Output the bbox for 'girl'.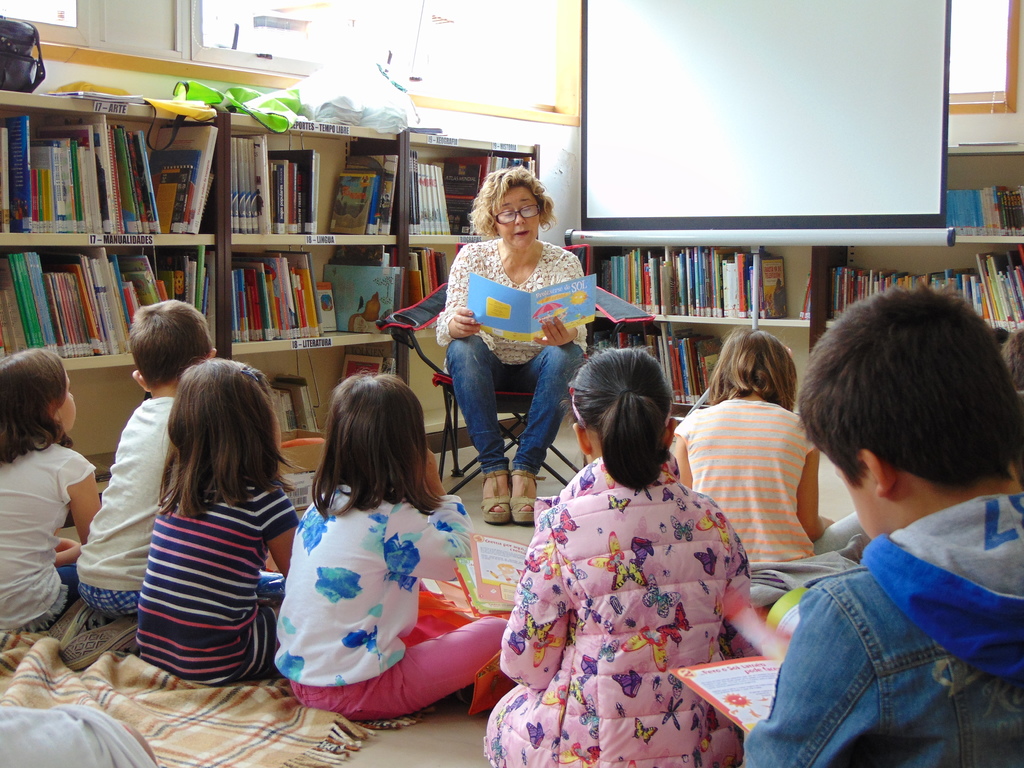
bbox(676, 329, 836, 573).
